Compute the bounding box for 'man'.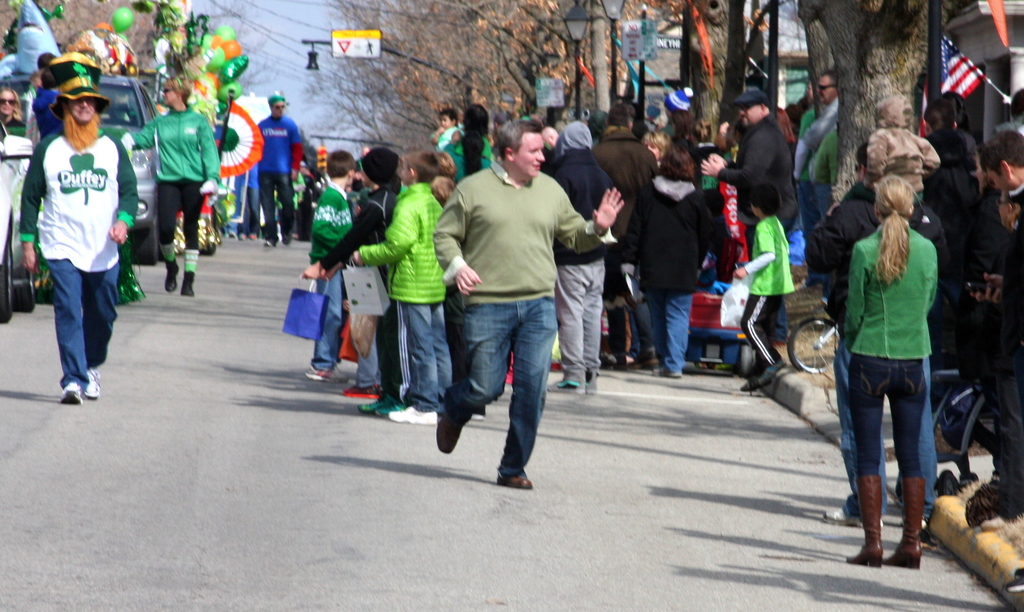
bbox=[979, 129, 1023, 597].
